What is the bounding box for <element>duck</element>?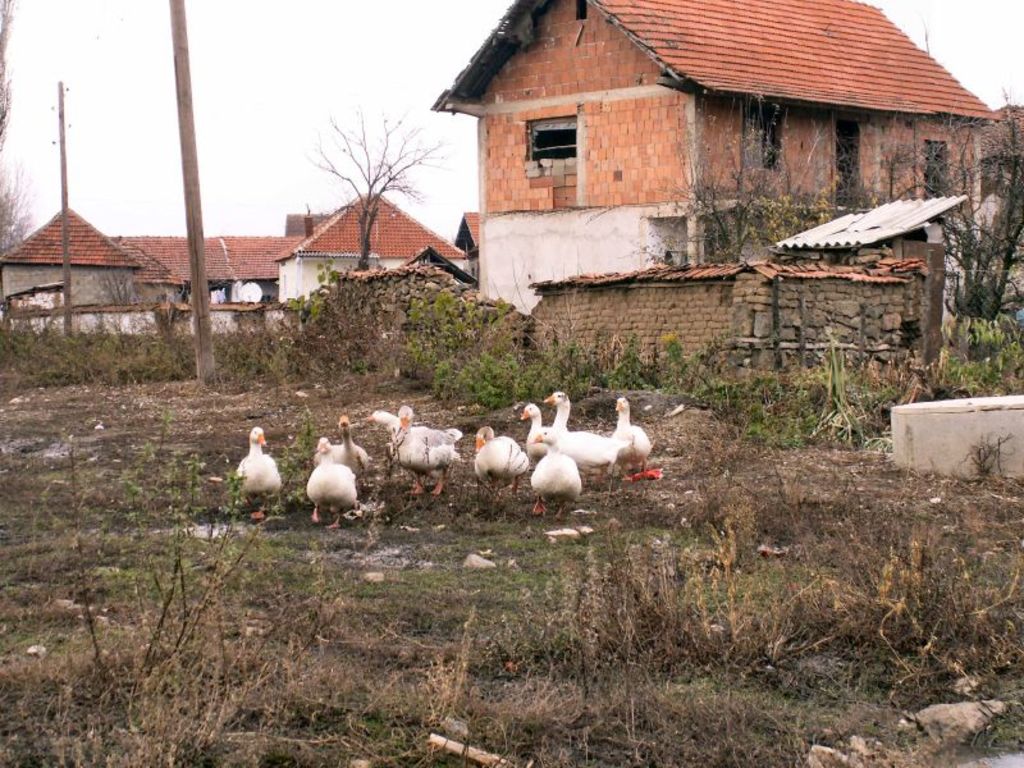
box(370, 403, 462, 460).
